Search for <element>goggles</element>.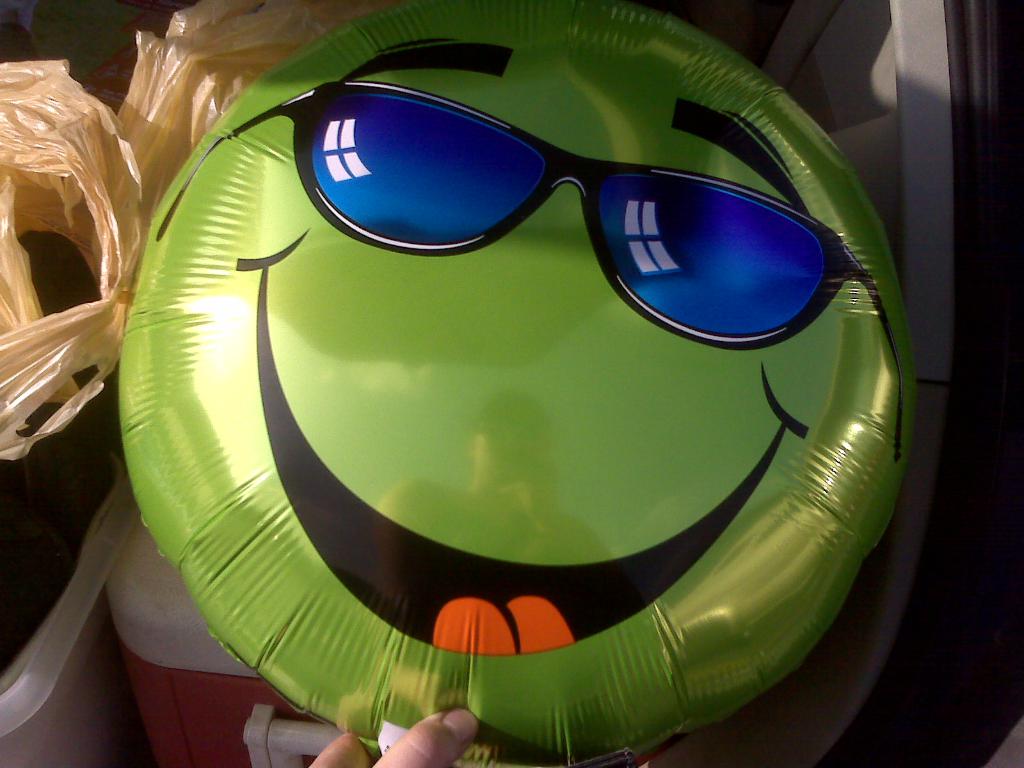
Found at locate(153, 79, 905, 463).
